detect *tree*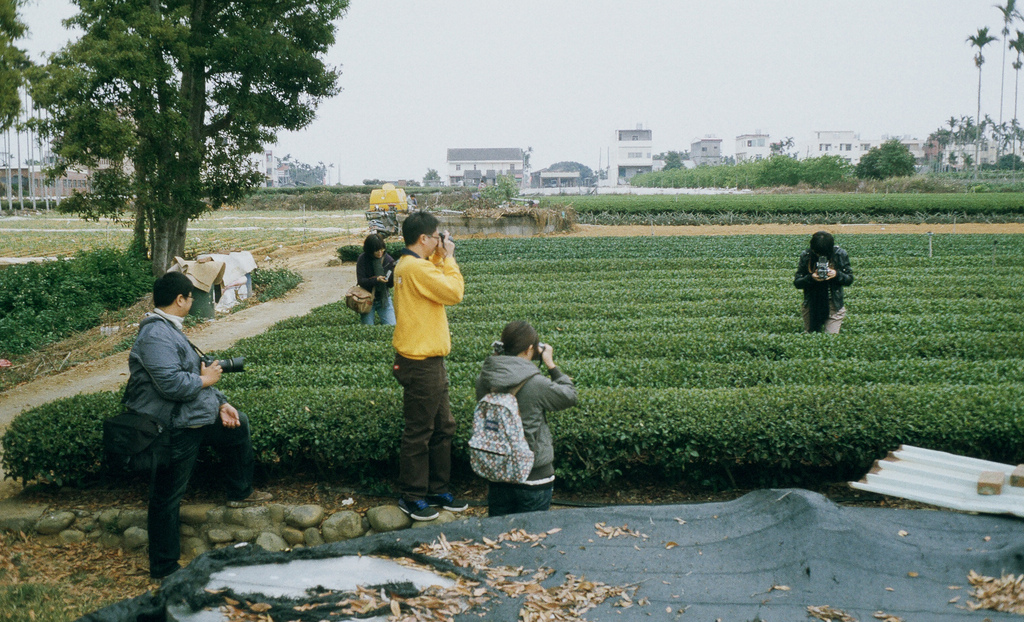
detection(855, 140, 918, 181)
